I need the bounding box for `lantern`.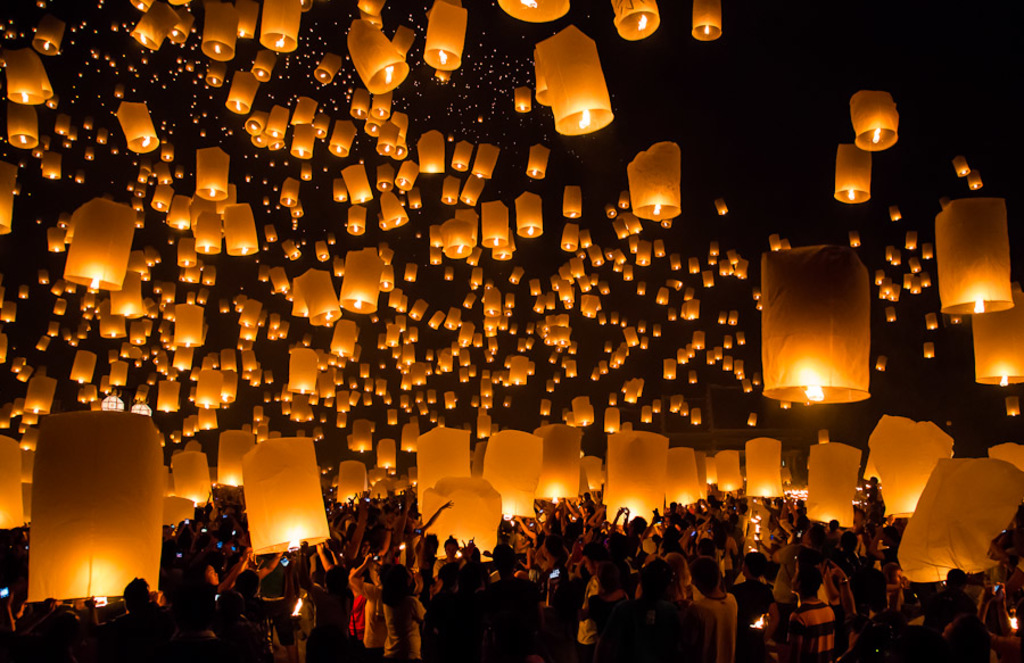
Here it is: bbox(0, 165, 14, 231).
